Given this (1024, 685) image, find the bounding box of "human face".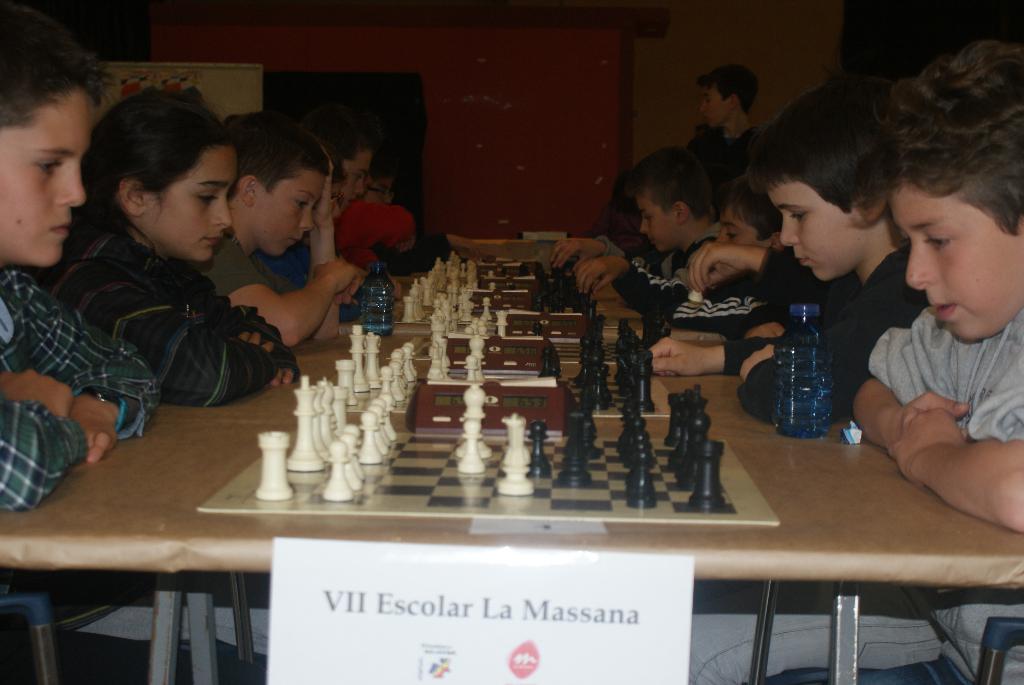
bbox=[639, 196, 674, 251].
